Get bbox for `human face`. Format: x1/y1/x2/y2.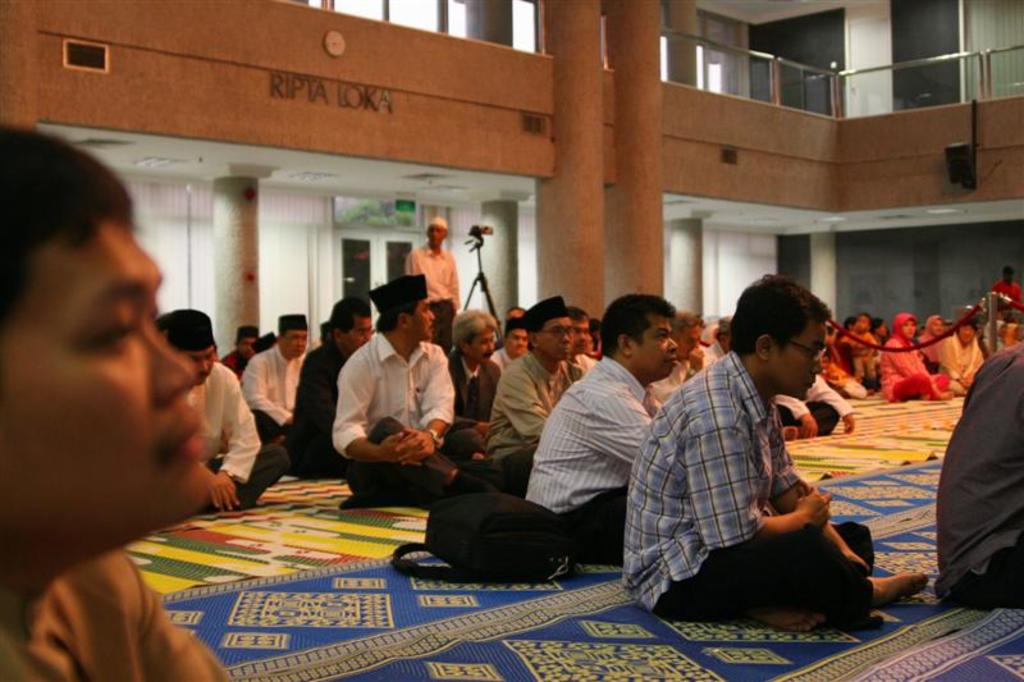
285/330/307/360.
